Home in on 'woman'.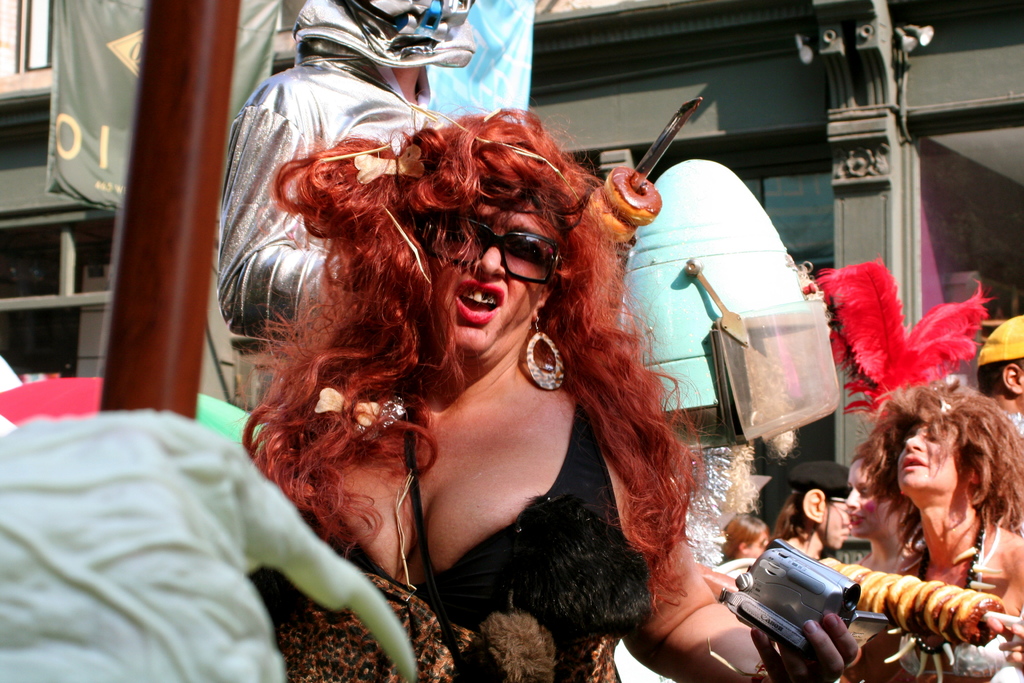
Homed in at [221,71,729,655].
